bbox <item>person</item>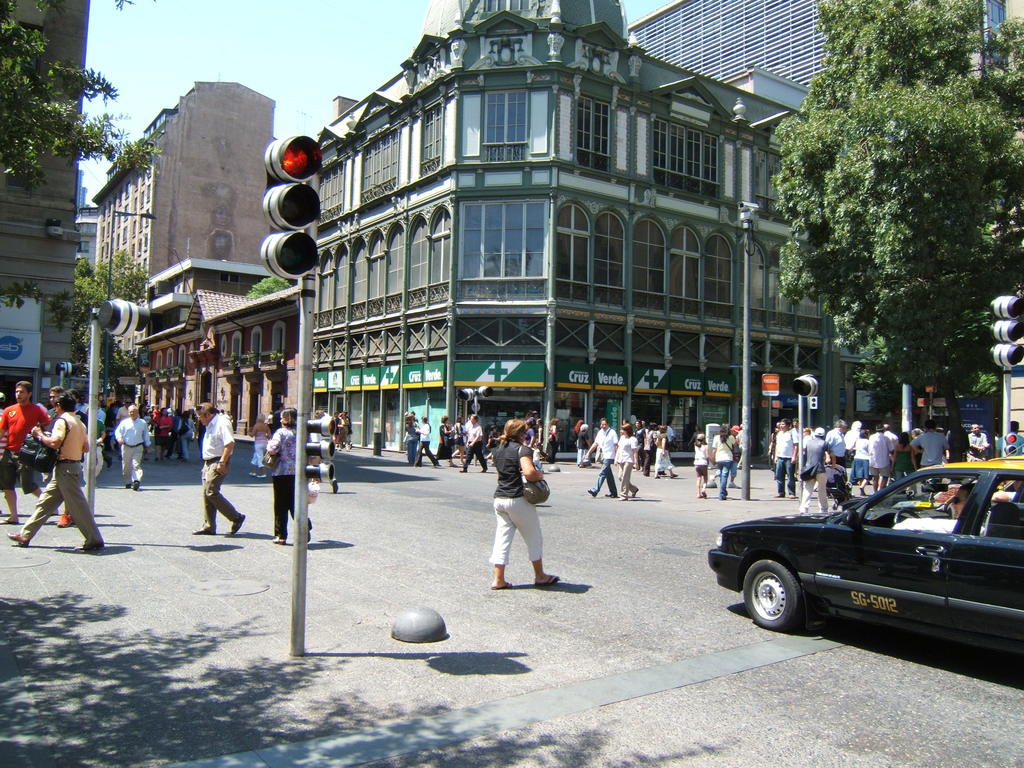
region(413, 417, 443, 471)
